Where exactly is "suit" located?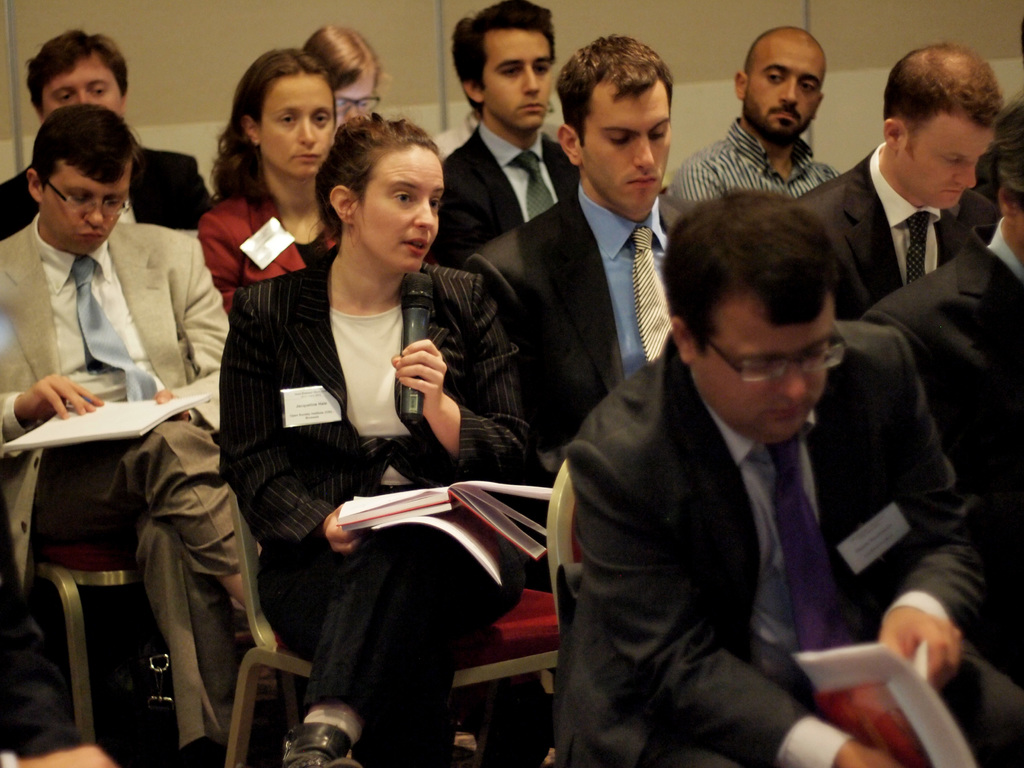
Its bounding box is locate(549, 330, 989, 763).
